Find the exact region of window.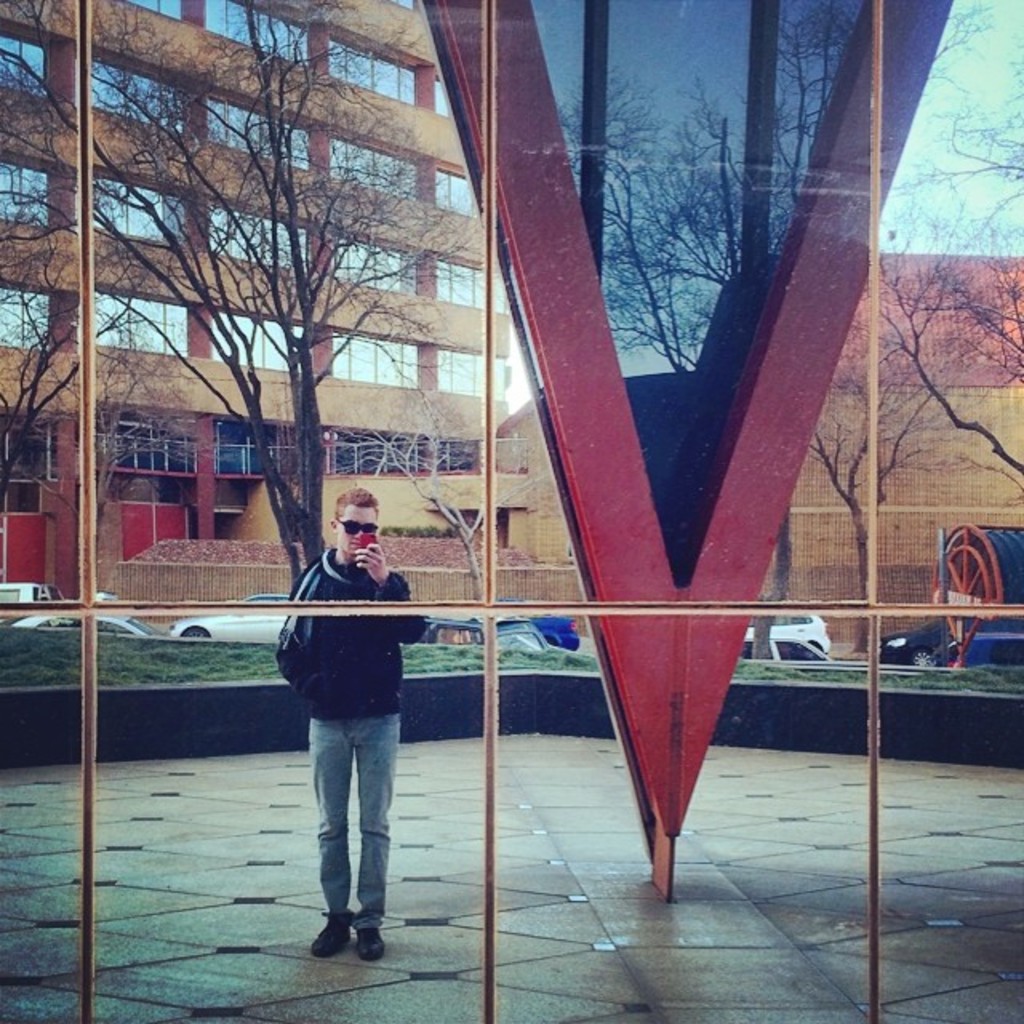
Exact region: x1=326 y1=323 x2=422 y2=390.
